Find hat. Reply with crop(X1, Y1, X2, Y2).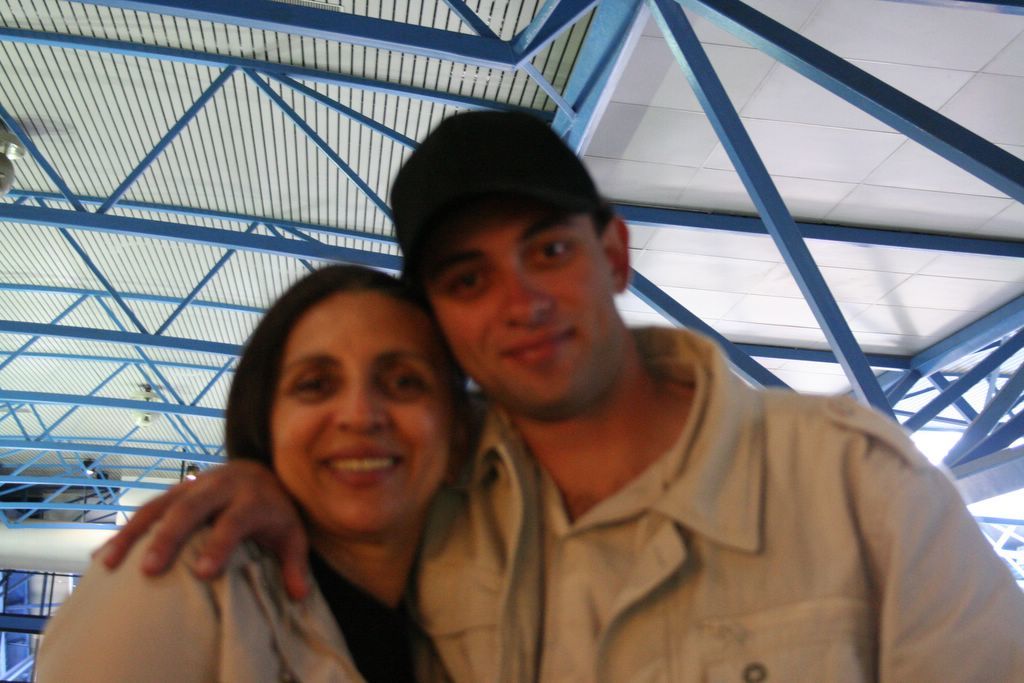
crop(390, 117, 612, 288).
